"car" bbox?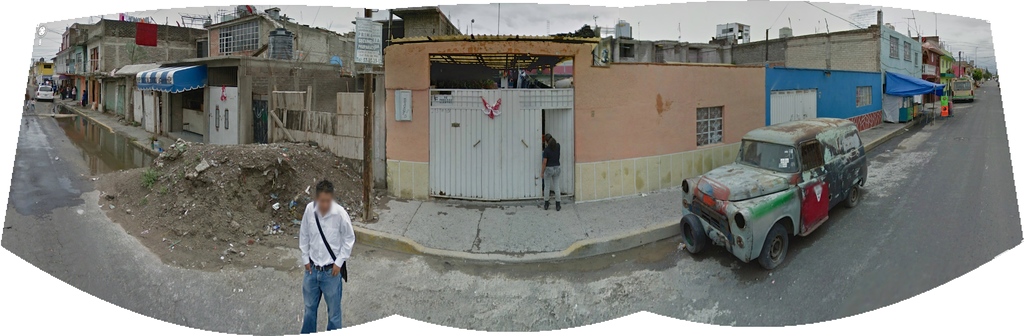
locate(35, 83, 58, 100)
